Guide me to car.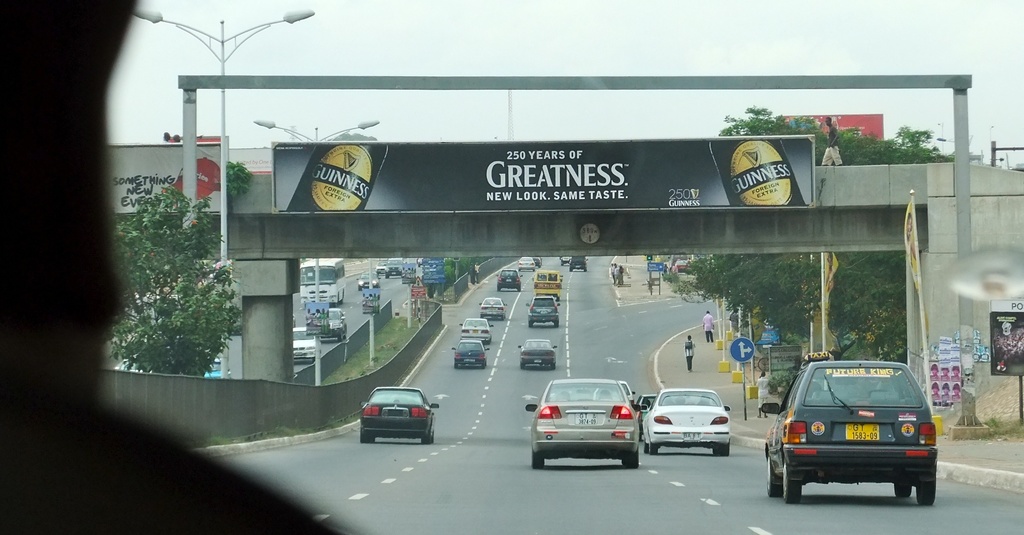
Guidance: bbox=[513, 334, 556, 368].
